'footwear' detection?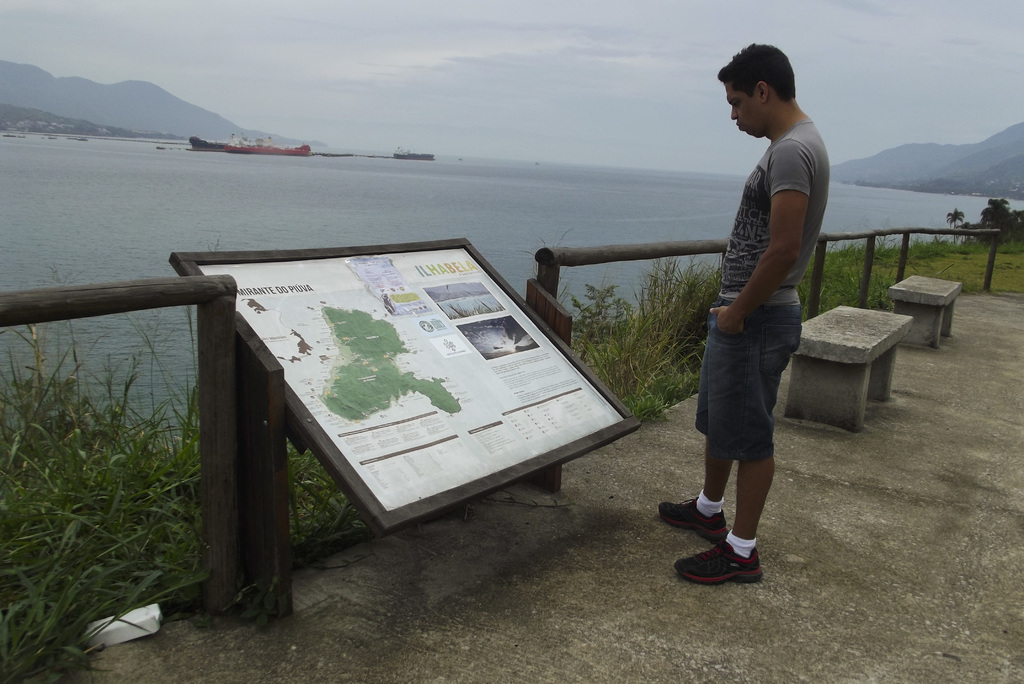
(x1=654, y1=487, x2=726, y2=540)
